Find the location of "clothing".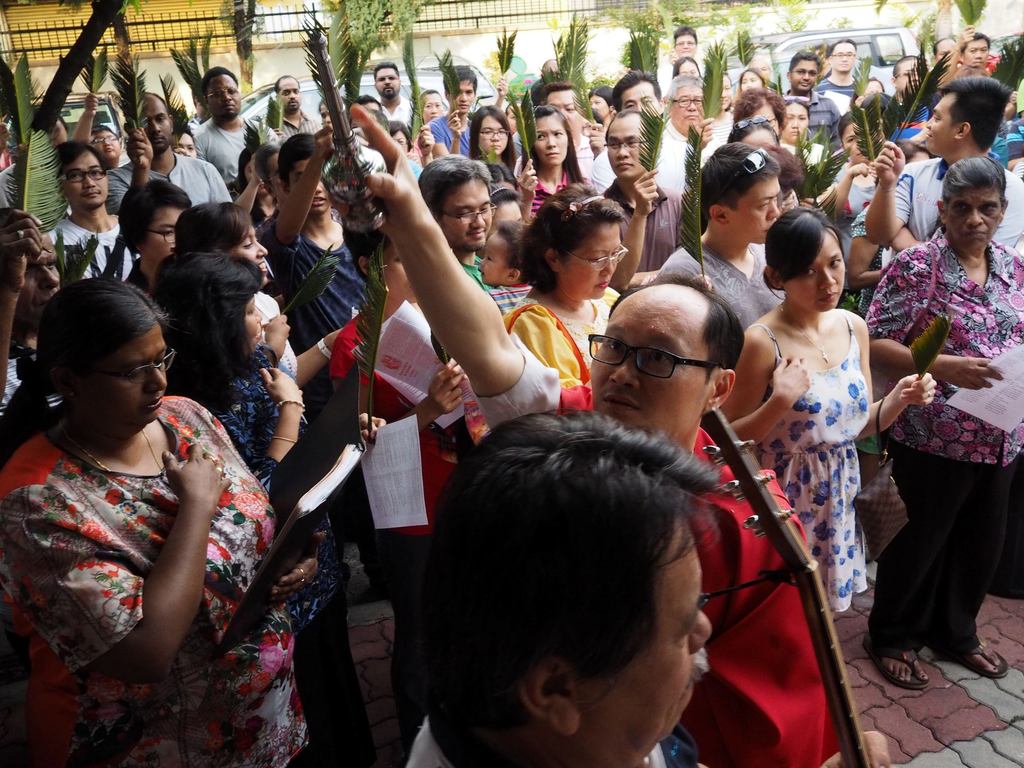
Location: <box>872,300,1012,668</box>.
